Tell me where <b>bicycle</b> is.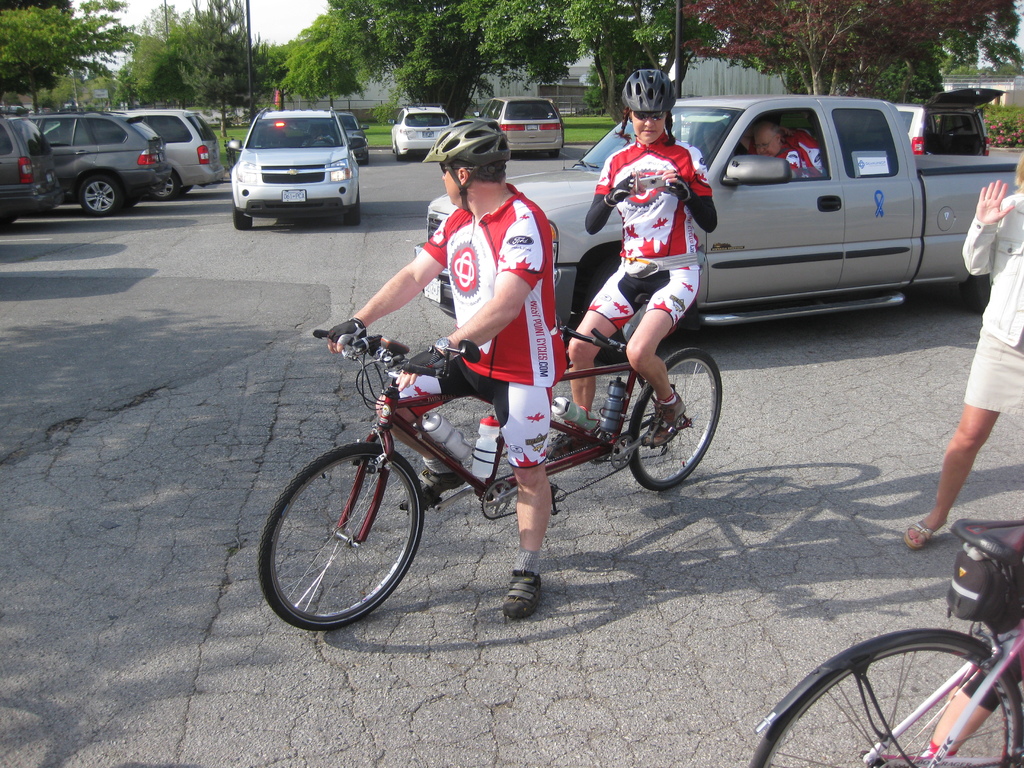
<b>bicycle</b> is at 747/518/1023/767.
